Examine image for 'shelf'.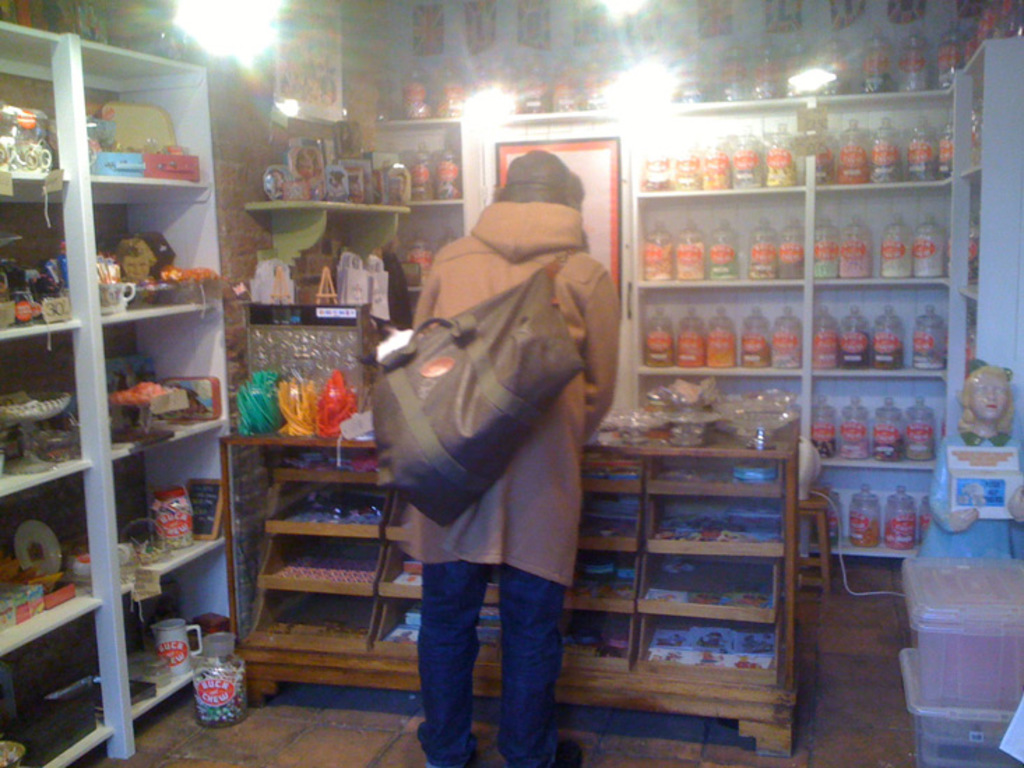
Examination result: {"left": 0, "top": 0, "right": 218, "bottom": 56}.
